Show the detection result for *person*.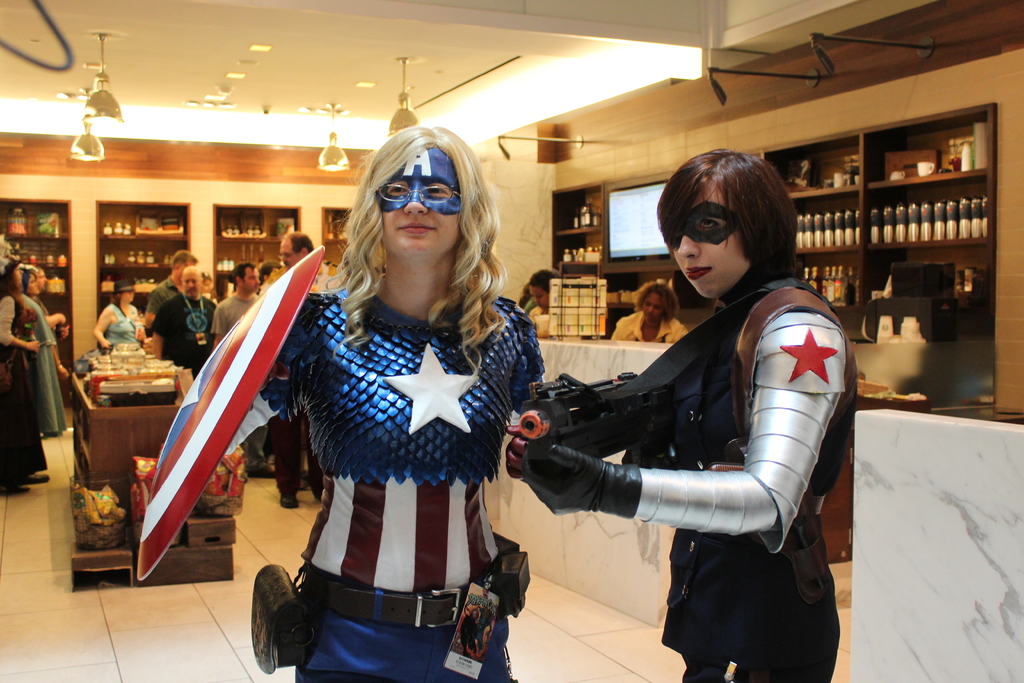
[28, 264, 65, 400].
